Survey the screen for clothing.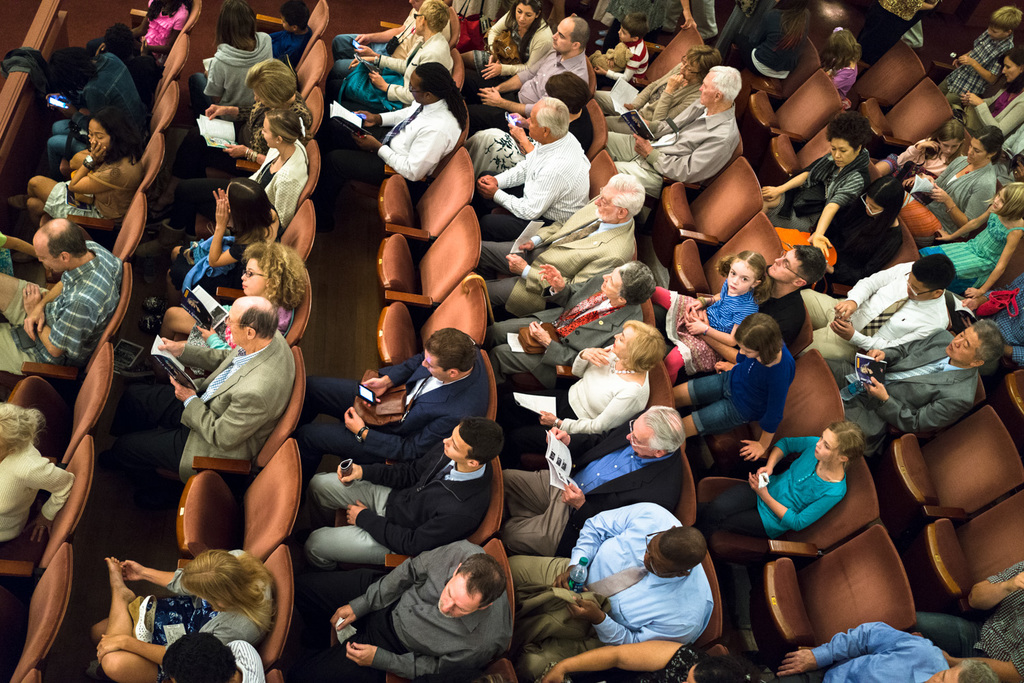
Survey found: bbox=(565, 518, 745, 660).
